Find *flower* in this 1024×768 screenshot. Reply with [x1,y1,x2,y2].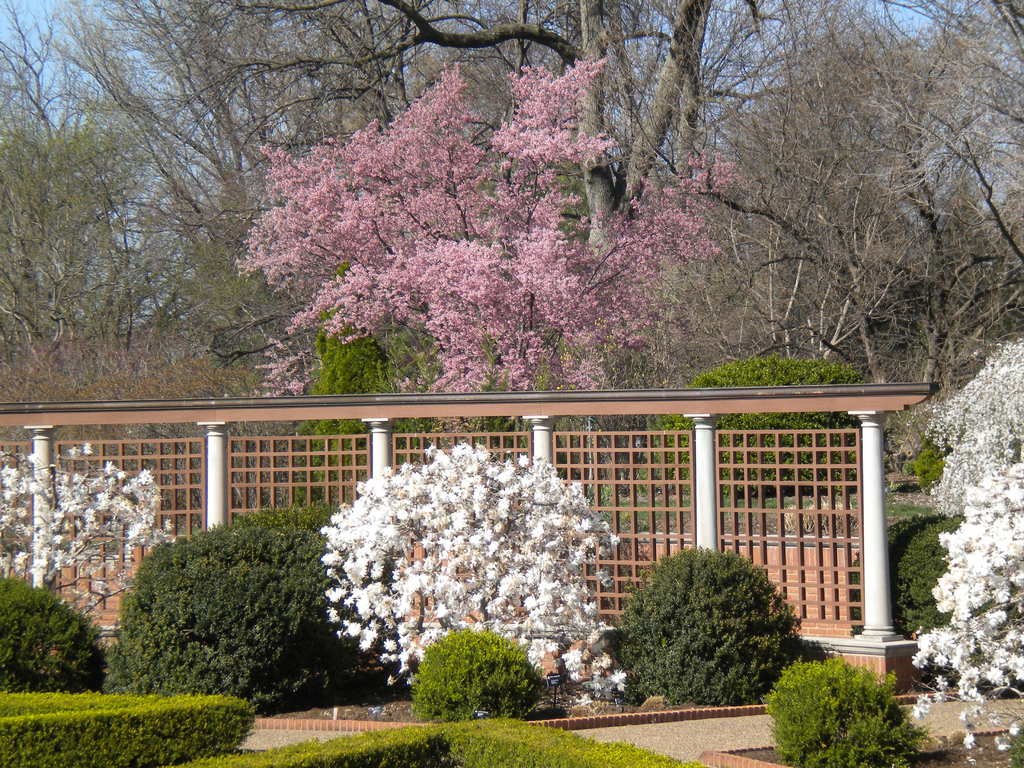
[996,740,1012,753].
